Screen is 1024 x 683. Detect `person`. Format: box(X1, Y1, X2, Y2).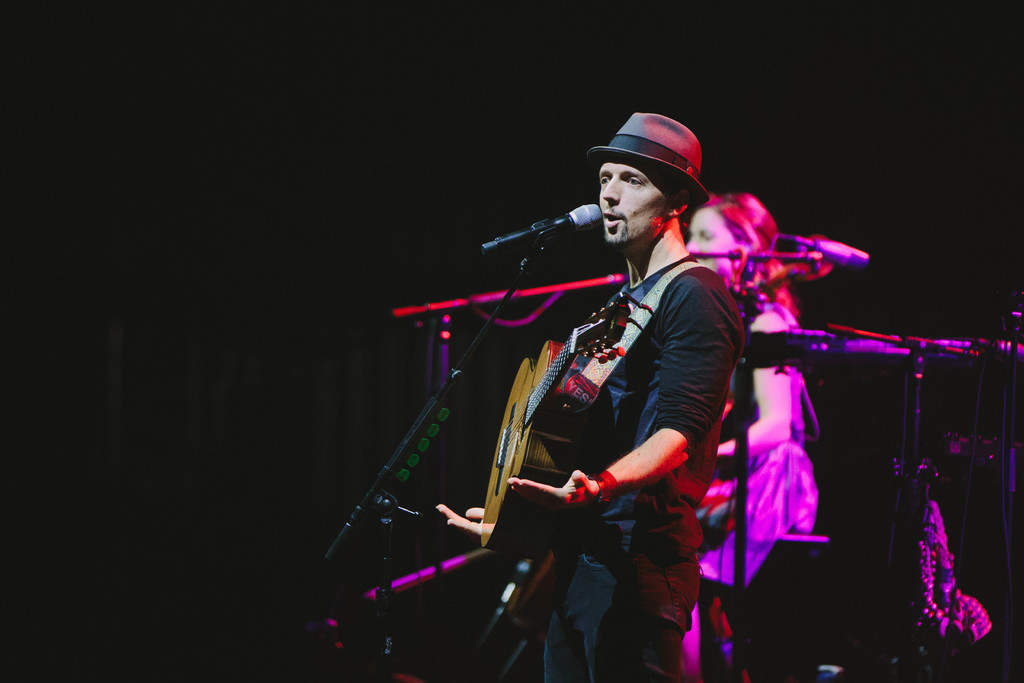
box(685, 193, 820, 682).
